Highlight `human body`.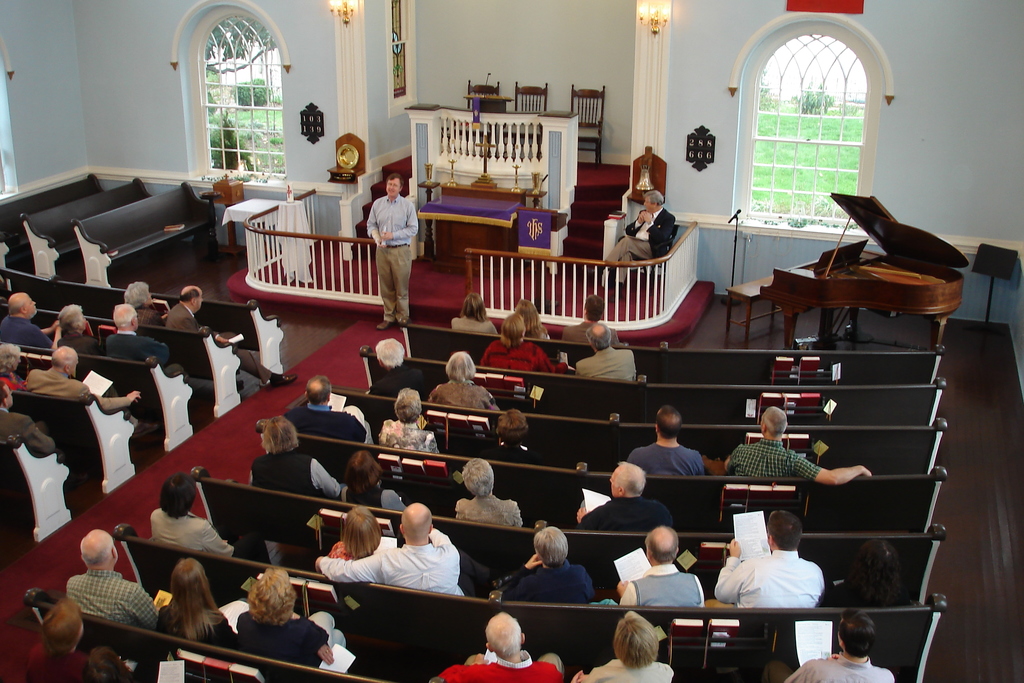
Highlighted region: 0, 406, 65, 459.
